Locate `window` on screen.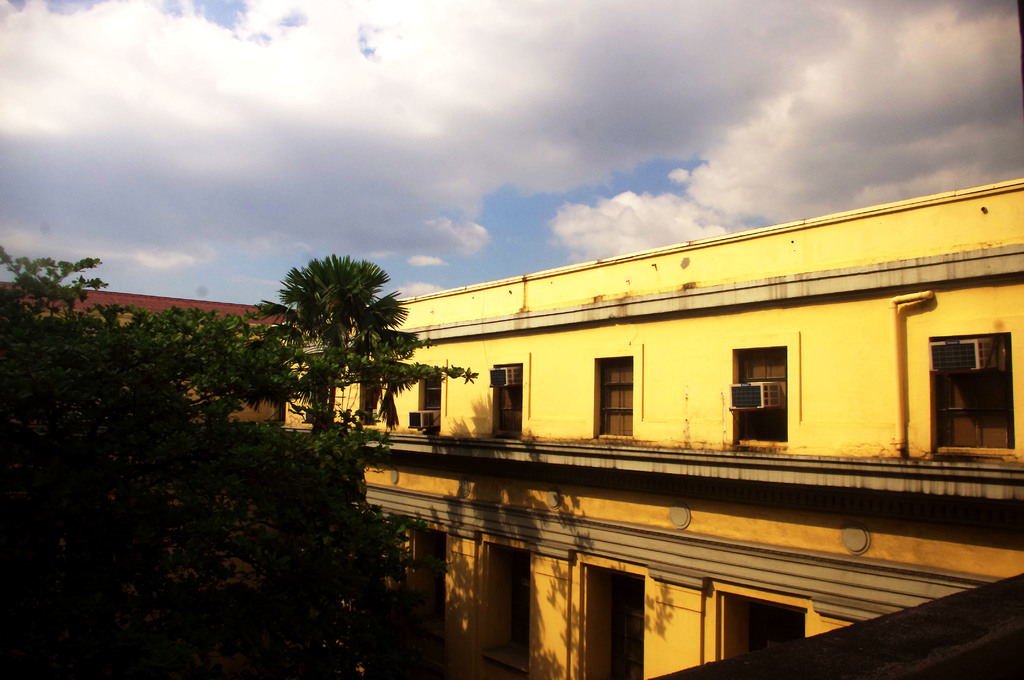
On screen at (left=414, top=369, right=443, bottom=423).
